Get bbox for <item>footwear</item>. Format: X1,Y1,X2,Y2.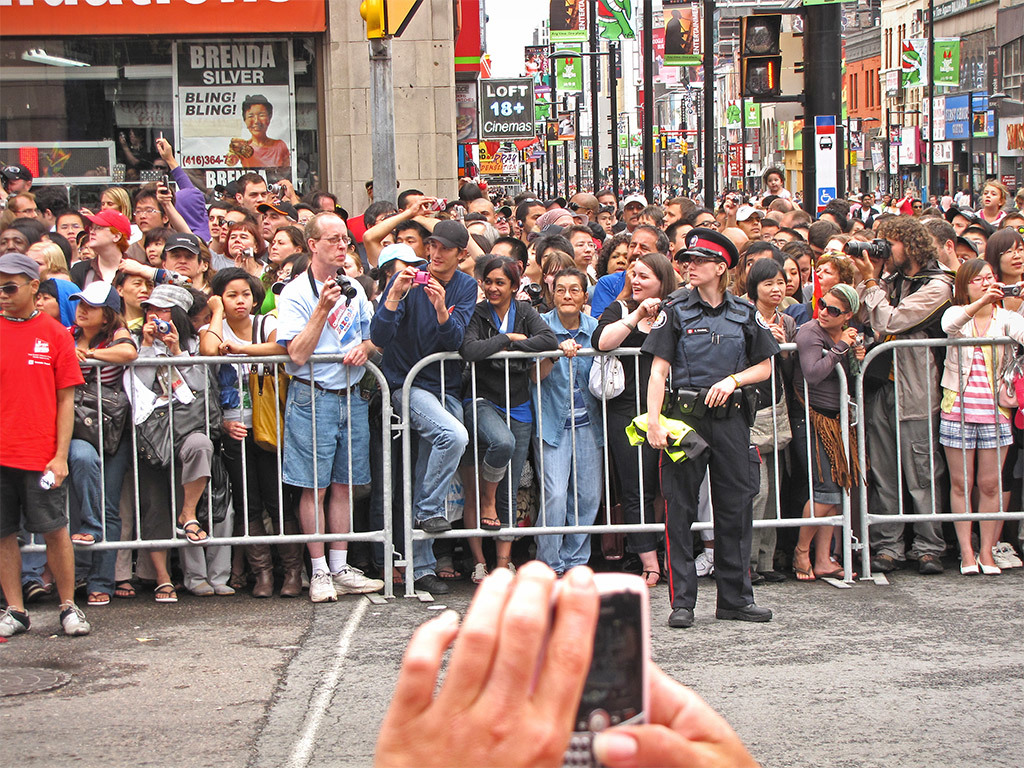
228,563,245,585.
